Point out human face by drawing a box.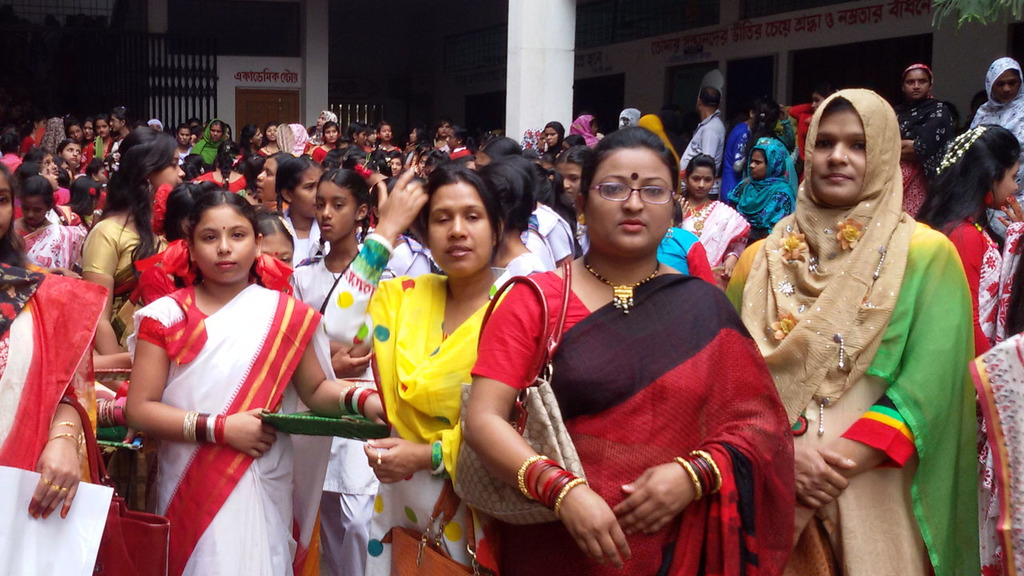
<box>689,169,714,195</box>.
